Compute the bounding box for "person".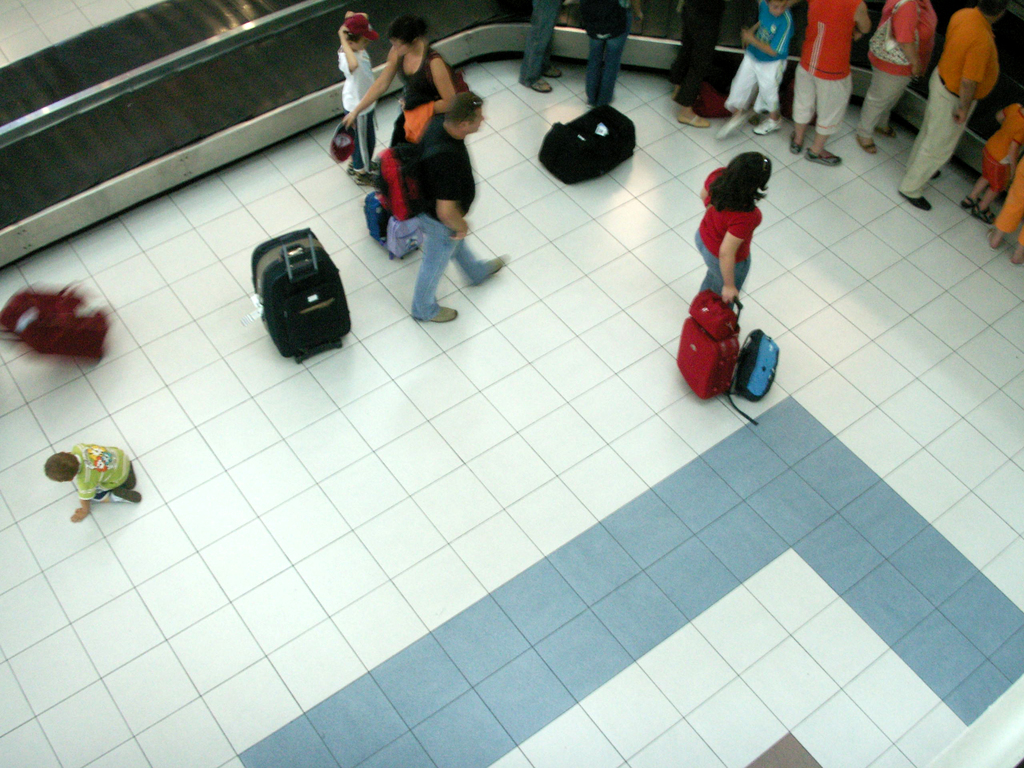
{"x1": 988, "y1": 160, "x2": 1023, "y2": 266}.
